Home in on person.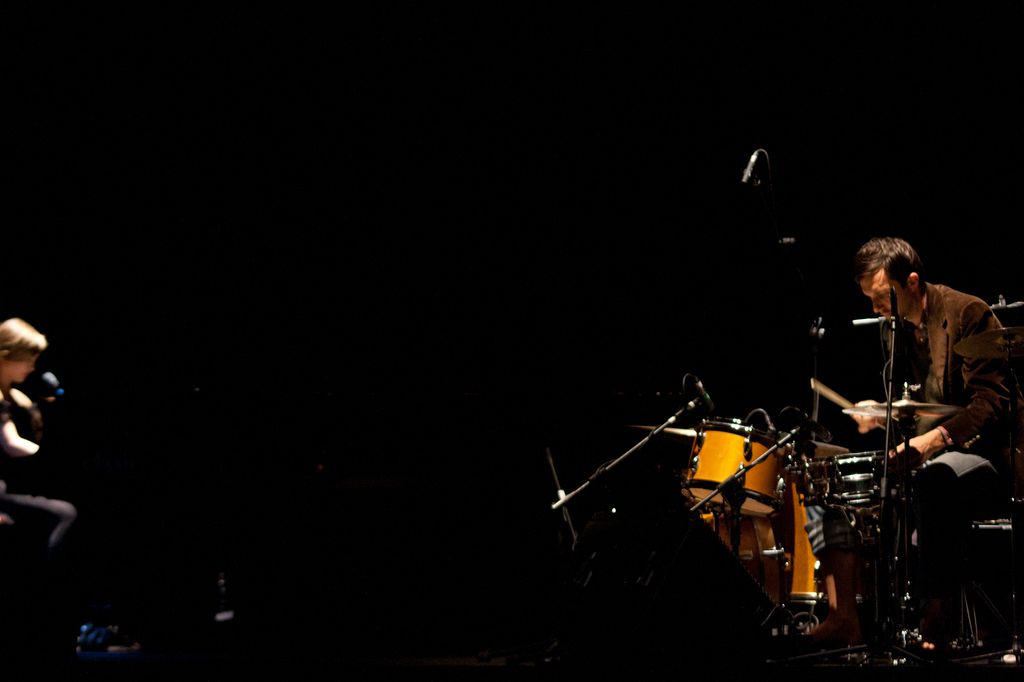
Homed in at 0, 314, 81, 595.
